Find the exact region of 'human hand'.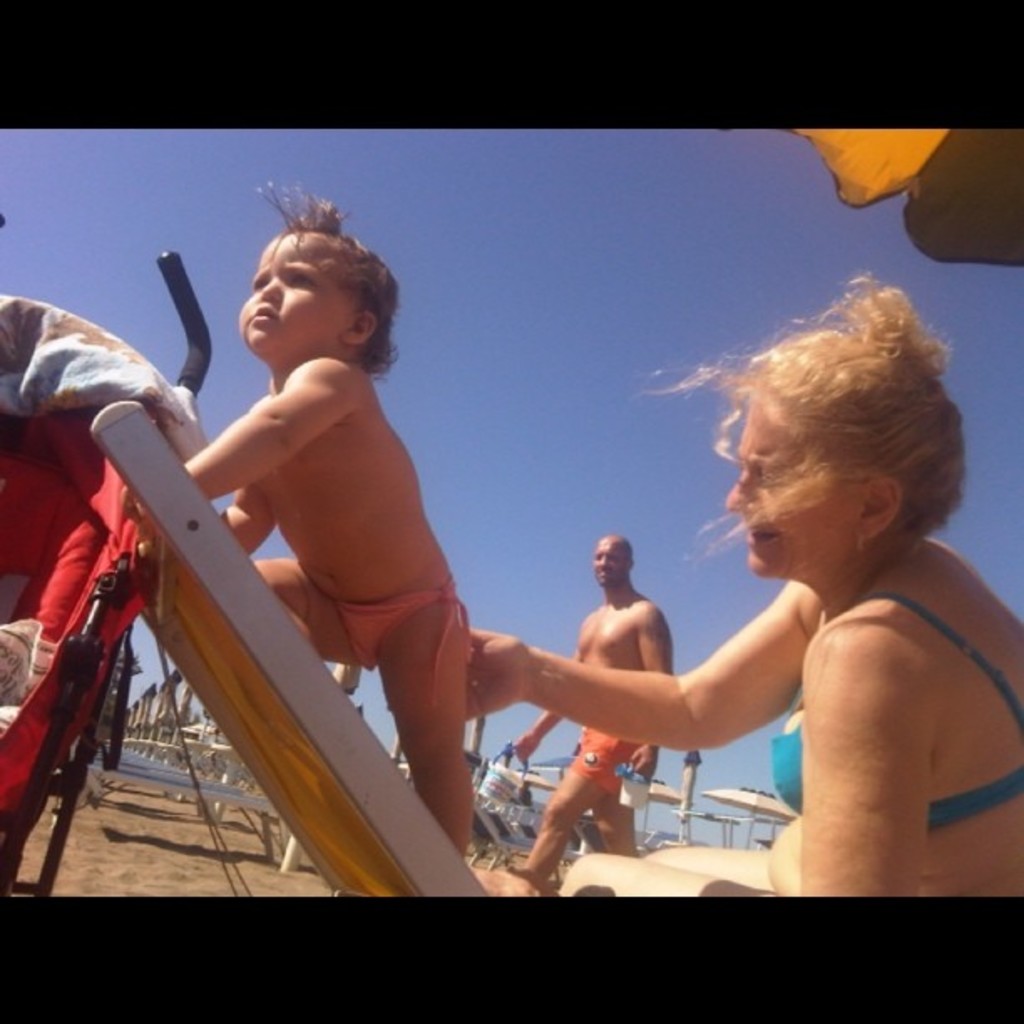
Exact region: BBox(629, 748, 658, 783).
